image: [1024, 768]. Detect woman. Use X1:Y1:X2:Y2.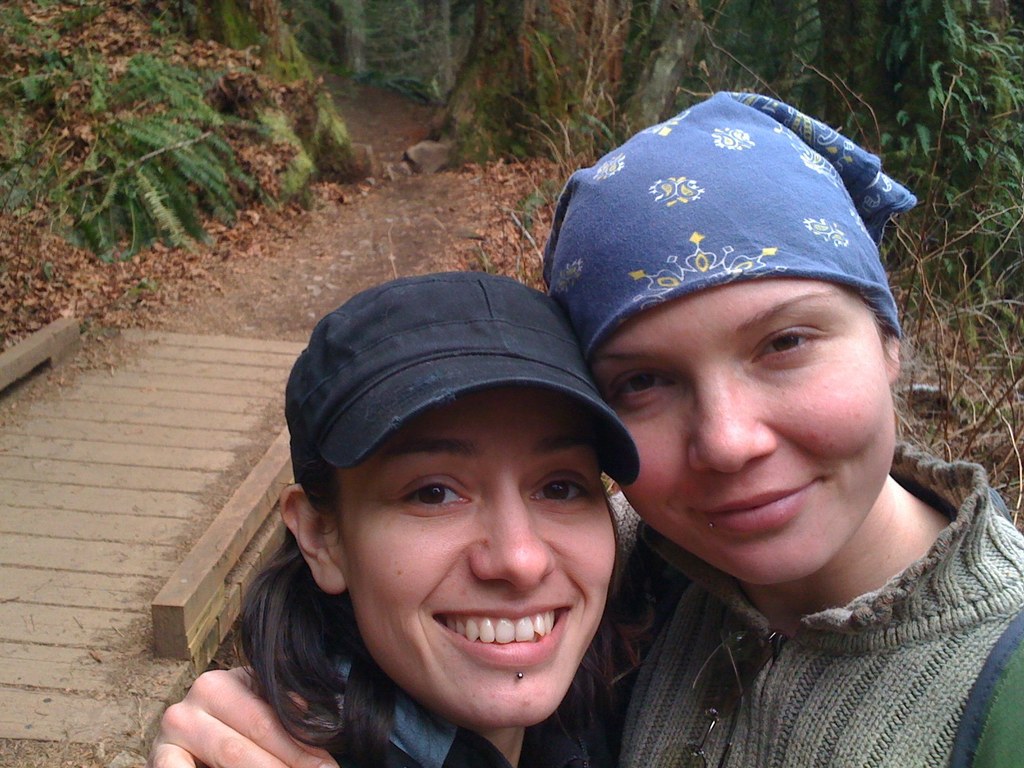
147:86:1023:767.
